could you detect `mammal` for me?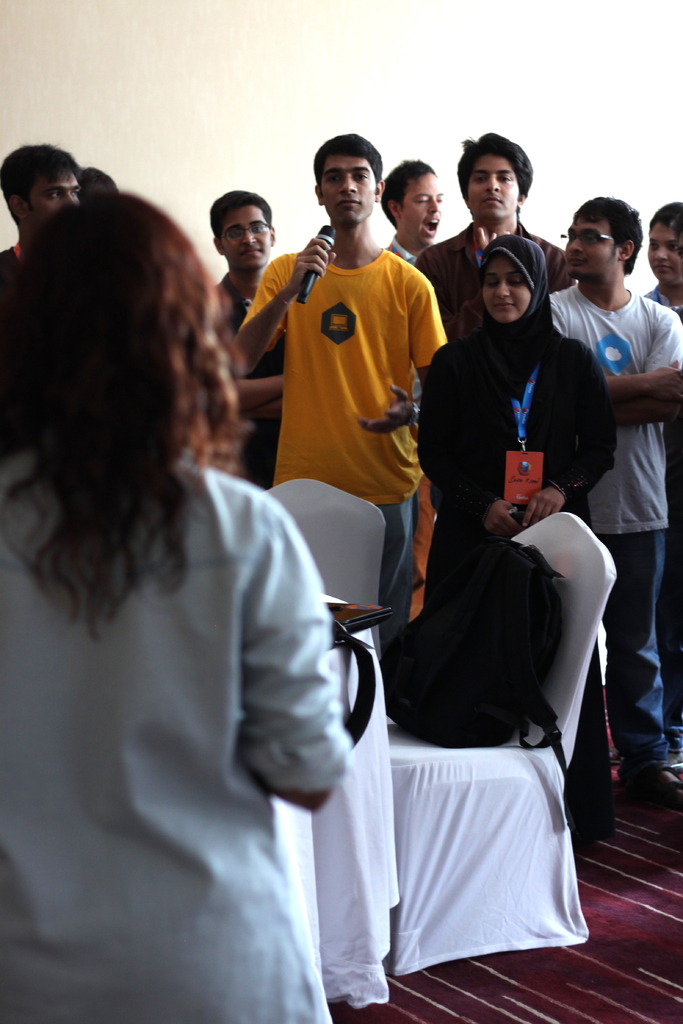
Detection result: [10, 152, 369, 1005].
